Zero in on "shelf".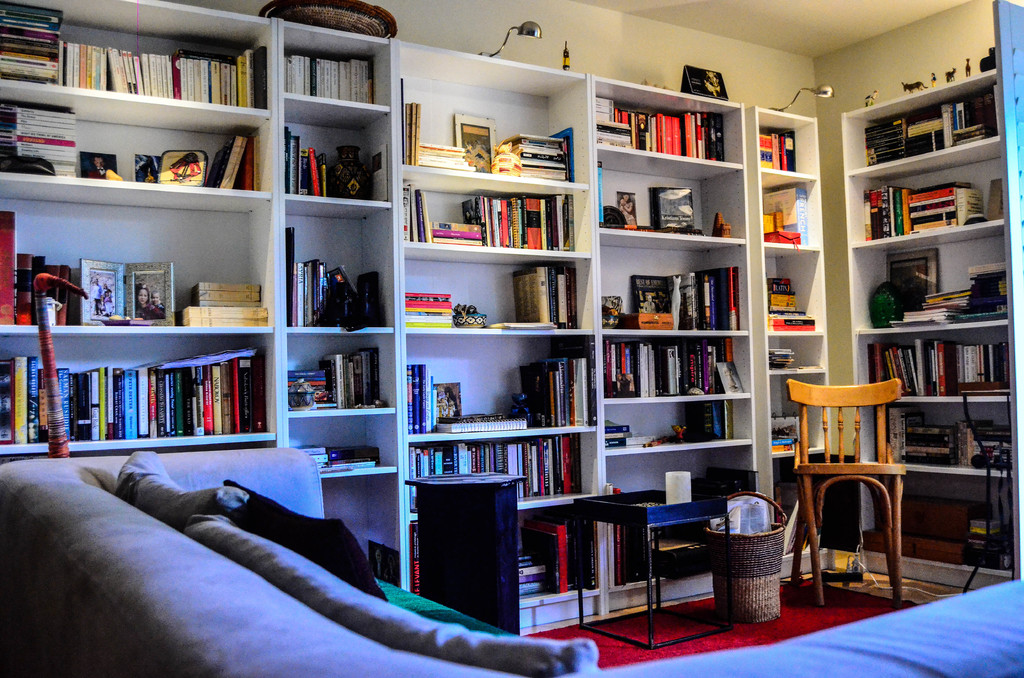
Zeroed in: <region>0, 319, 282, 461</region>.
